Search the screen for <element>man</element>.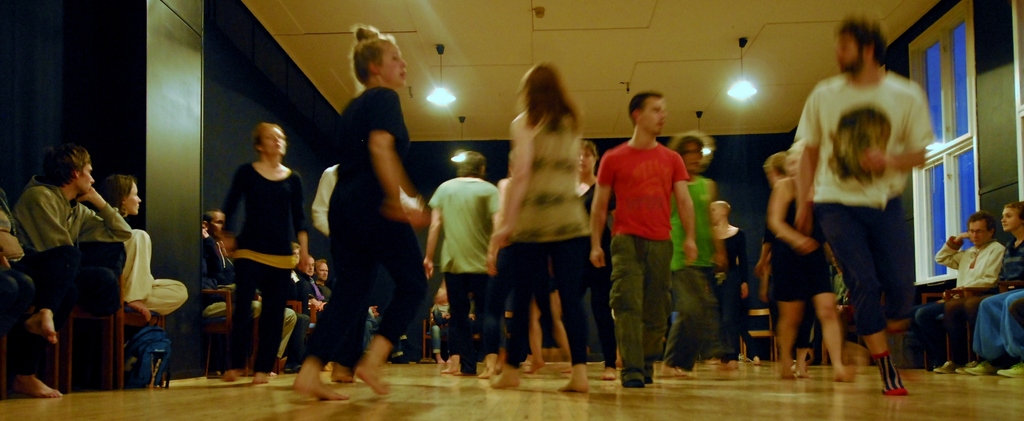
Found at detection(787, 15, 934, 393).
